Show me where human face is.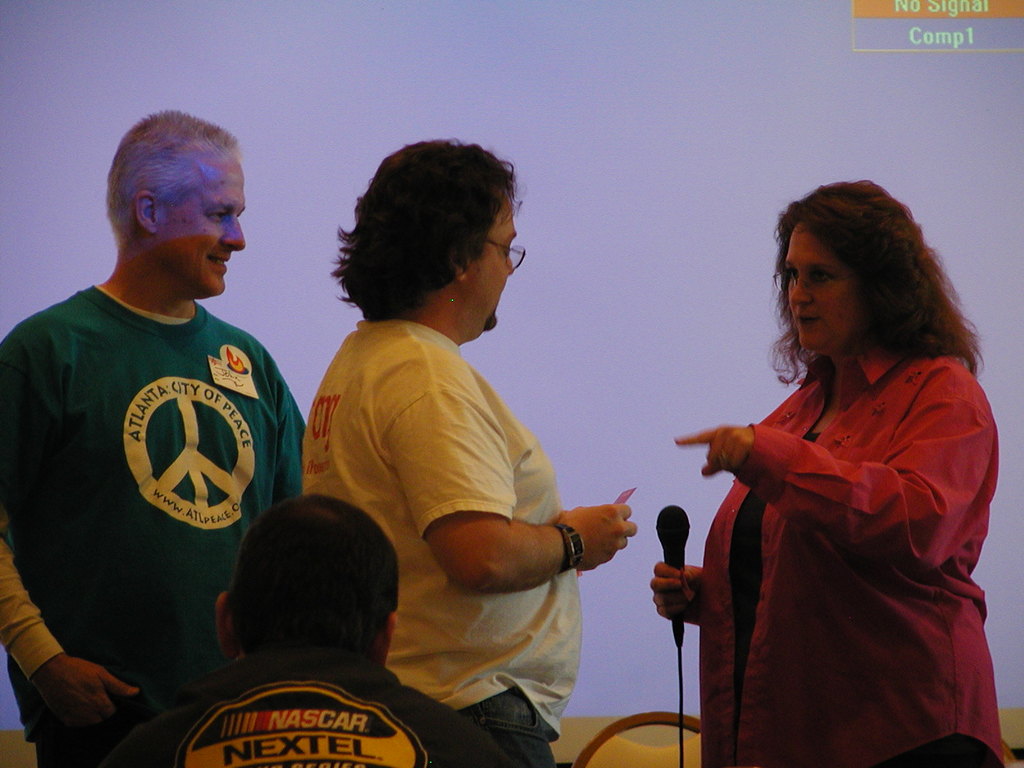
human face is at locate(786, 222, 851, 351).
